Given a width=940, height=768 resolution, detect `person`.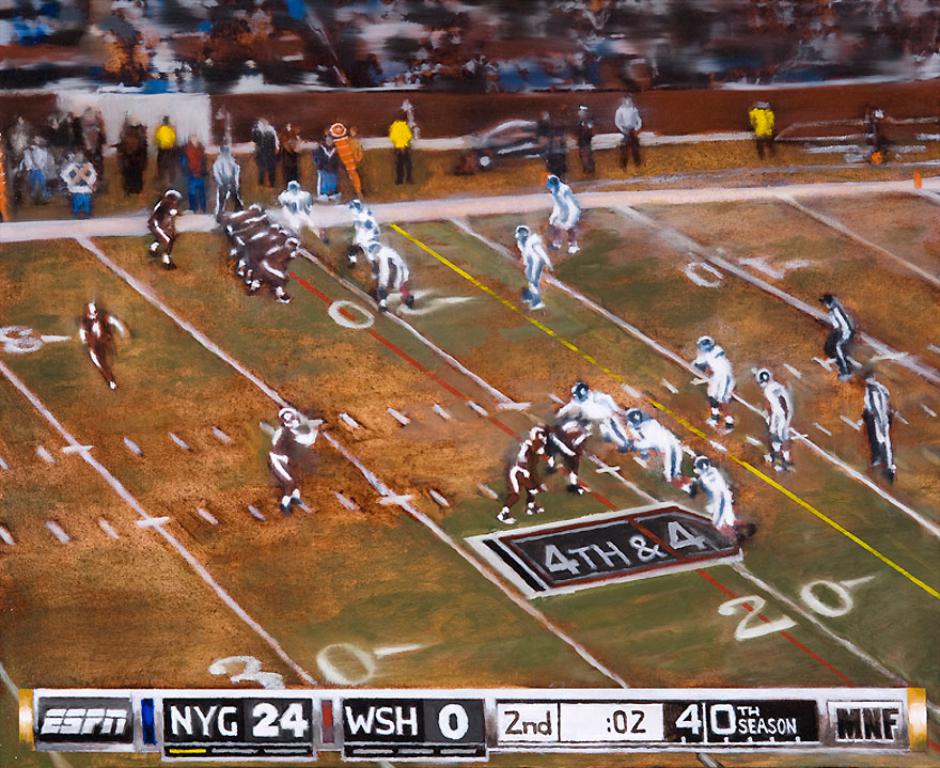
pyautogui.locateOnScreen(347, 192, 381, 248).
